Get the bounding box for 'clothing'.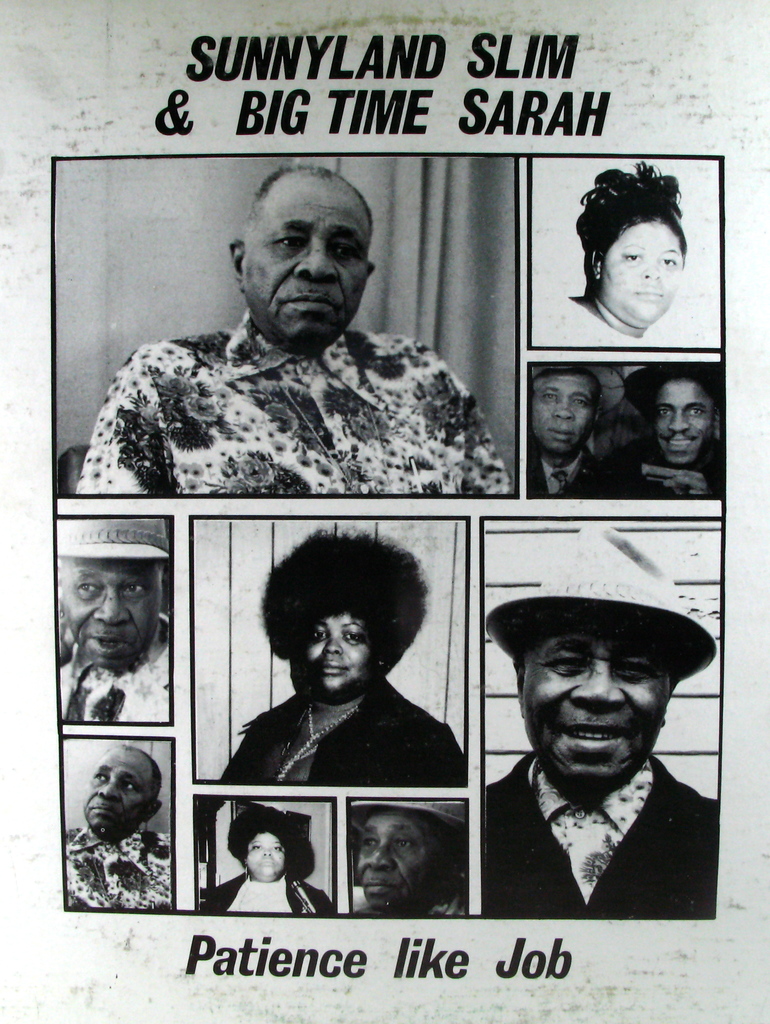
rect(526, 440, 644, 502).
